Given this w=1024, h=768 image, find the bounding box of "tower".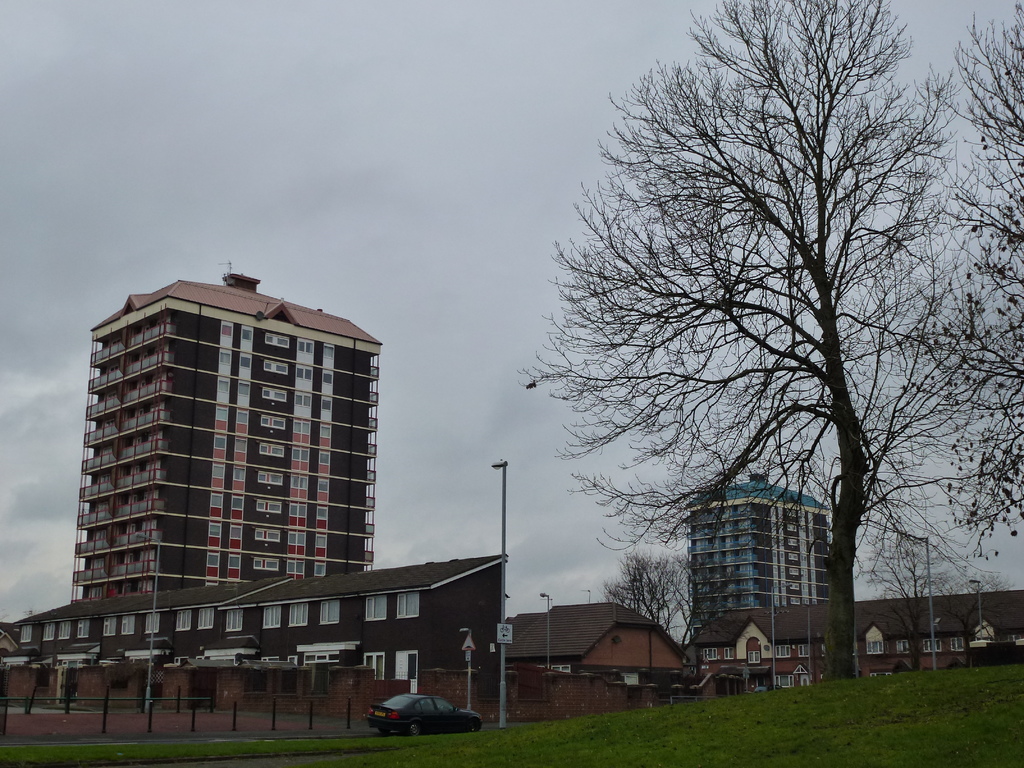
l=681, t=482, r=841, b=628.
